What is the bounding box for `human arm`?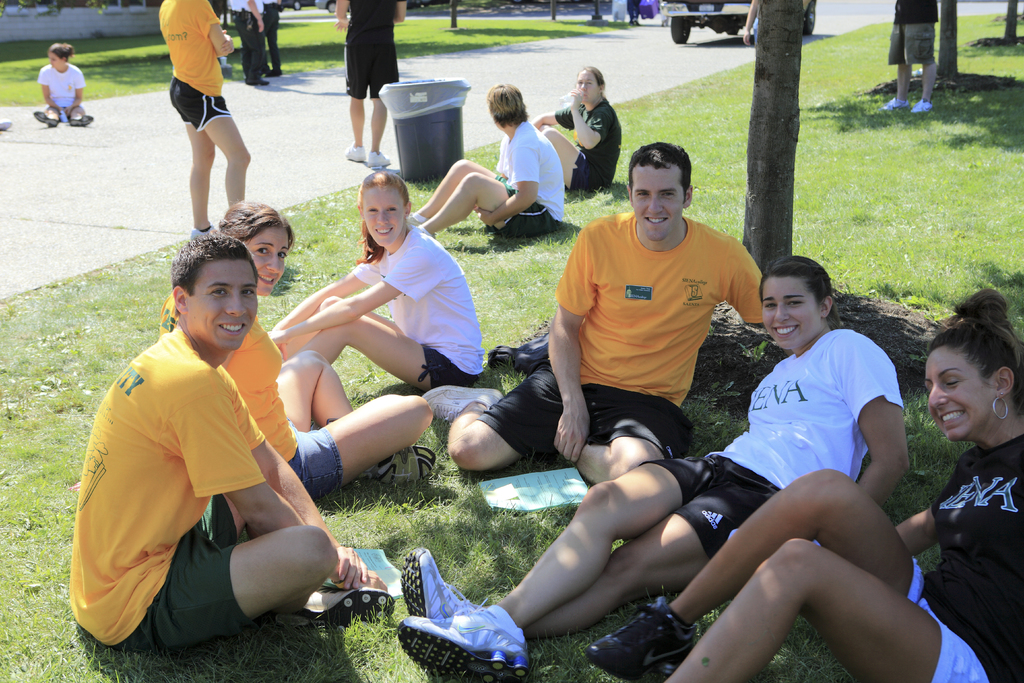
Rect(894, 478, 940, 559).
